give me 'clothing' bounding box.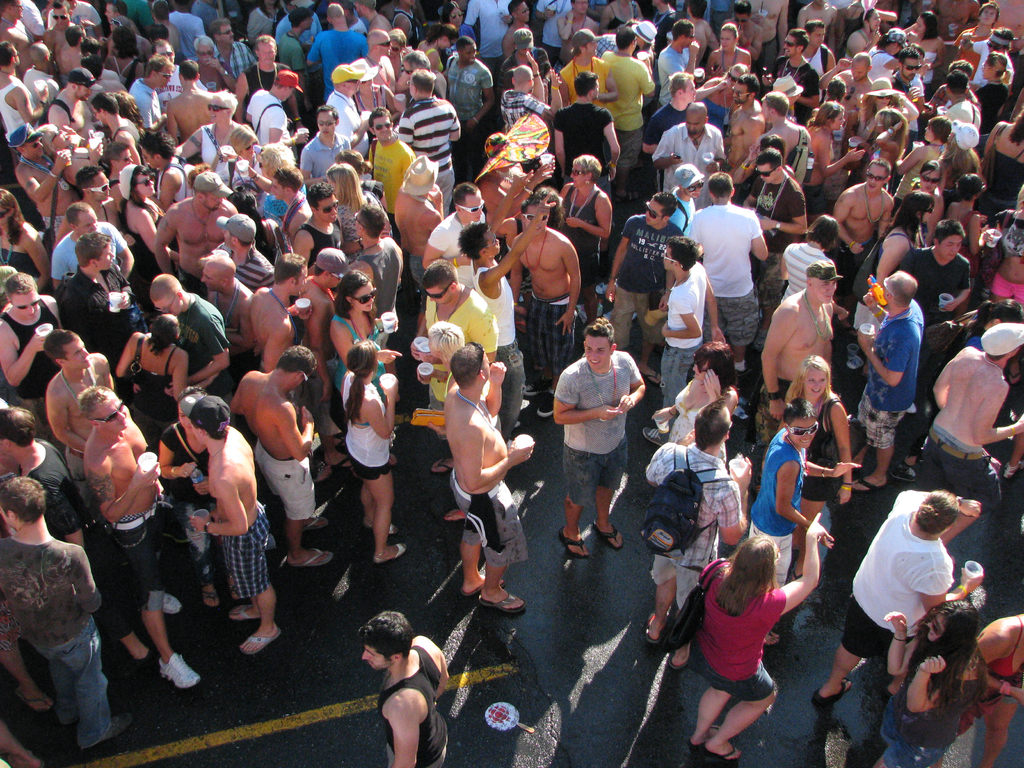
[x1=637, y1=100, x2=691, y2=136].
